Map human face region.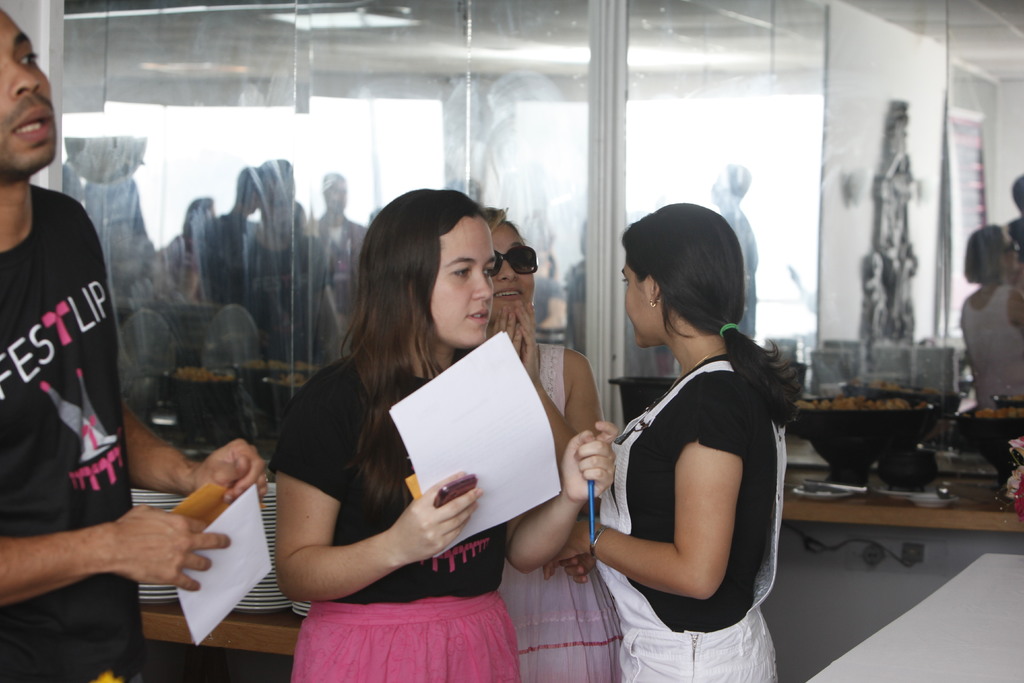
Mapped to (617,256,653,352).
